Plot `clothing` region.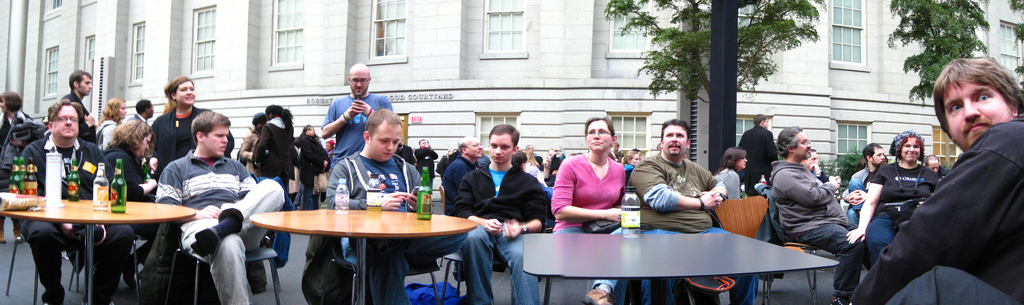
Plotted at [left=252, top=115, right=294, bottom=181].
